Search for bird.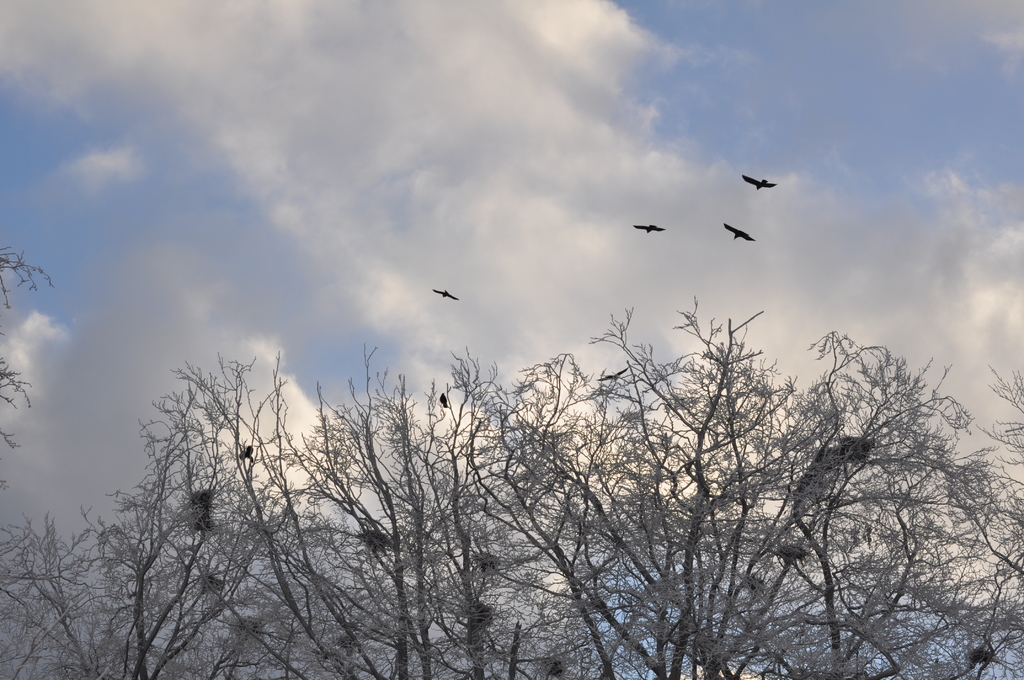
Found at 437,386,451,410.
